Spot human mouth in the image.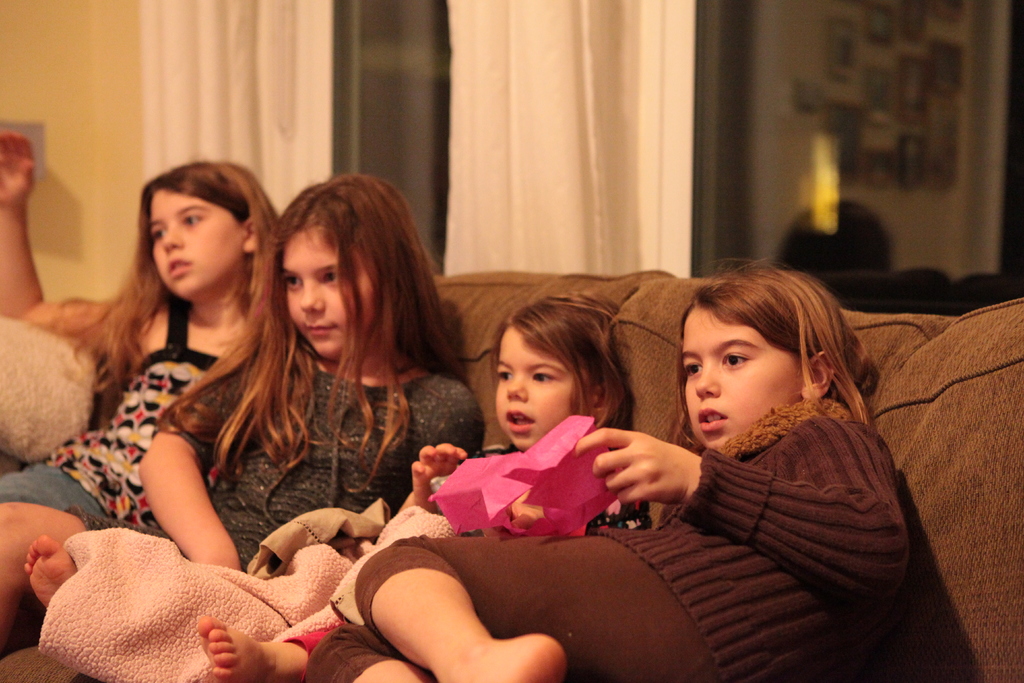
human mouth found at [502, 409, 542, 438].
